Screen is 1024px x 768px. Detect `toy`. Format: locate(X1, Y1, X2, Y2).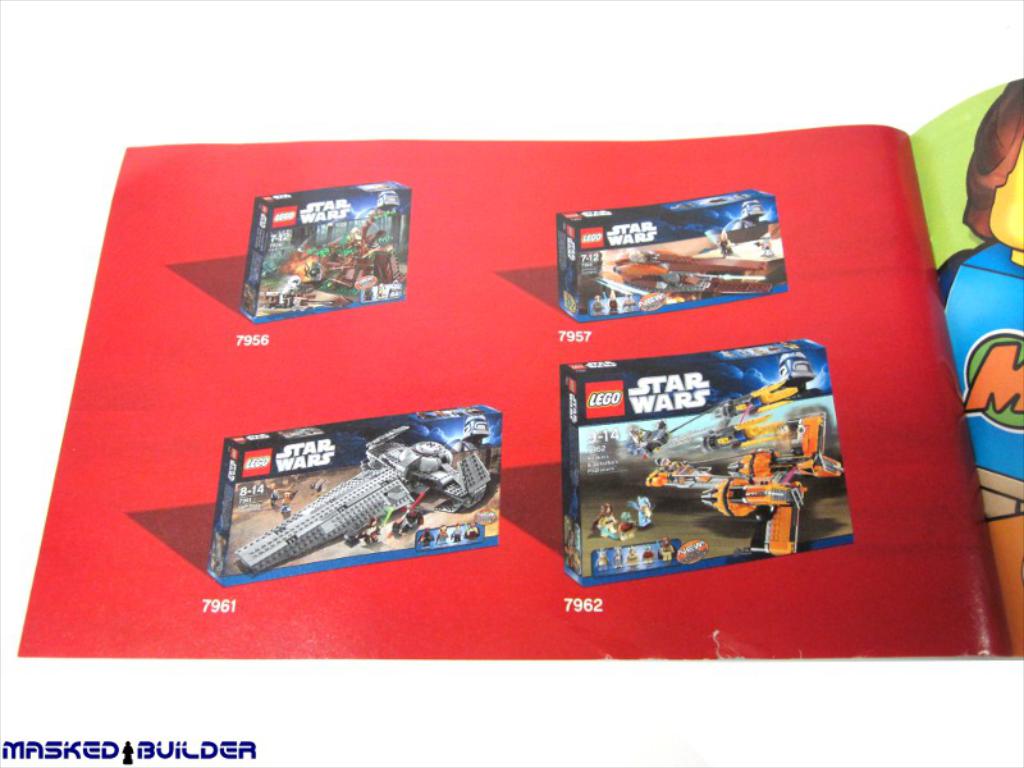
locate(242, 284, 257, 317).
